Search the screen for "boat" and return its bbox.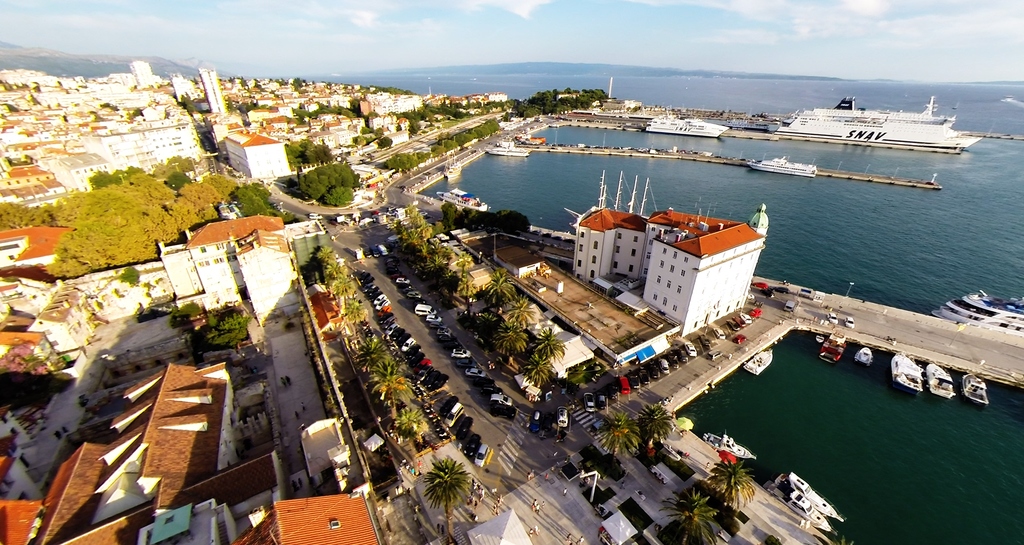
Found: locate(794, 471, 838, 510).
